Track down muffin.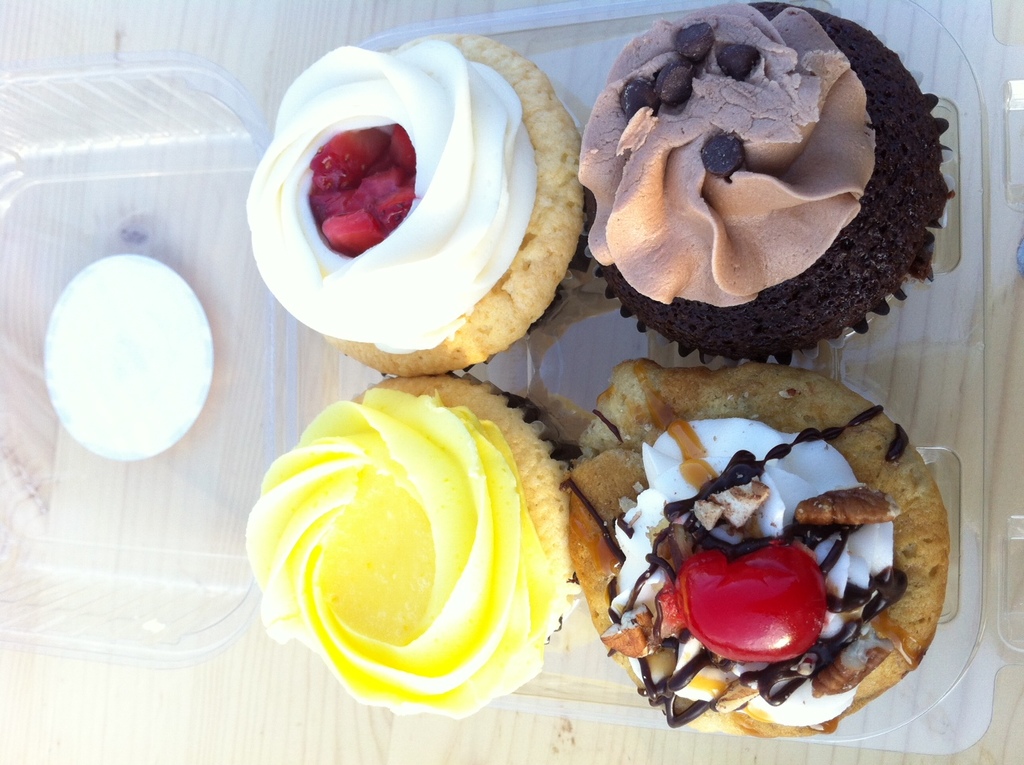
Tracked to box(233, 26, 610, 383).
